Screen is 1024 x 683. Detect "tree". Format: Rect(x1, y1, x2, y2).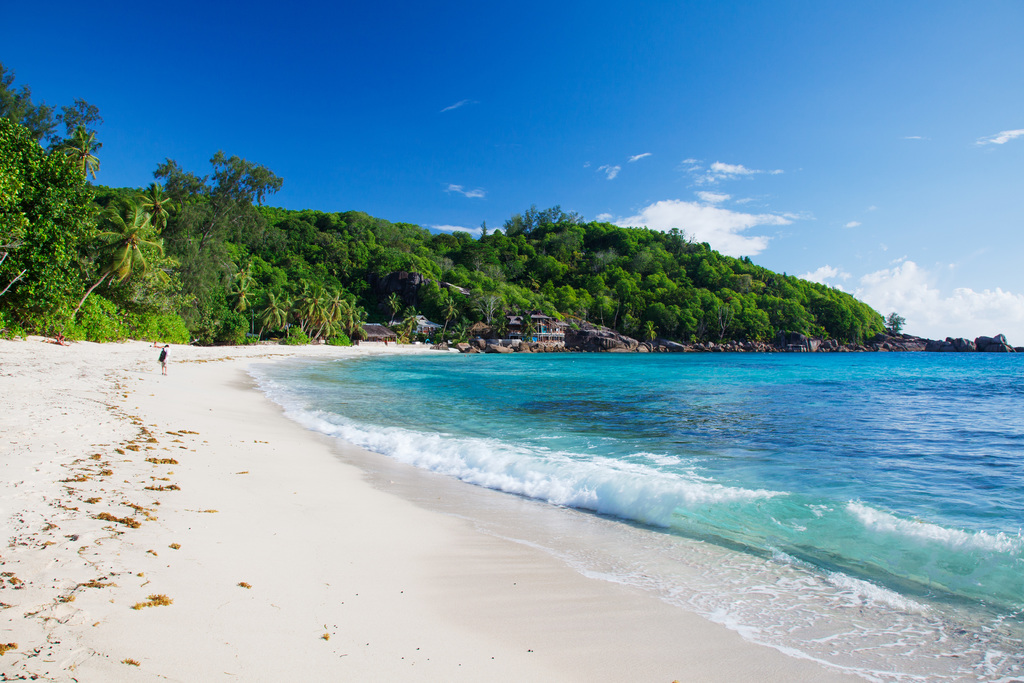
Rect(524, 201, 542, 235).
